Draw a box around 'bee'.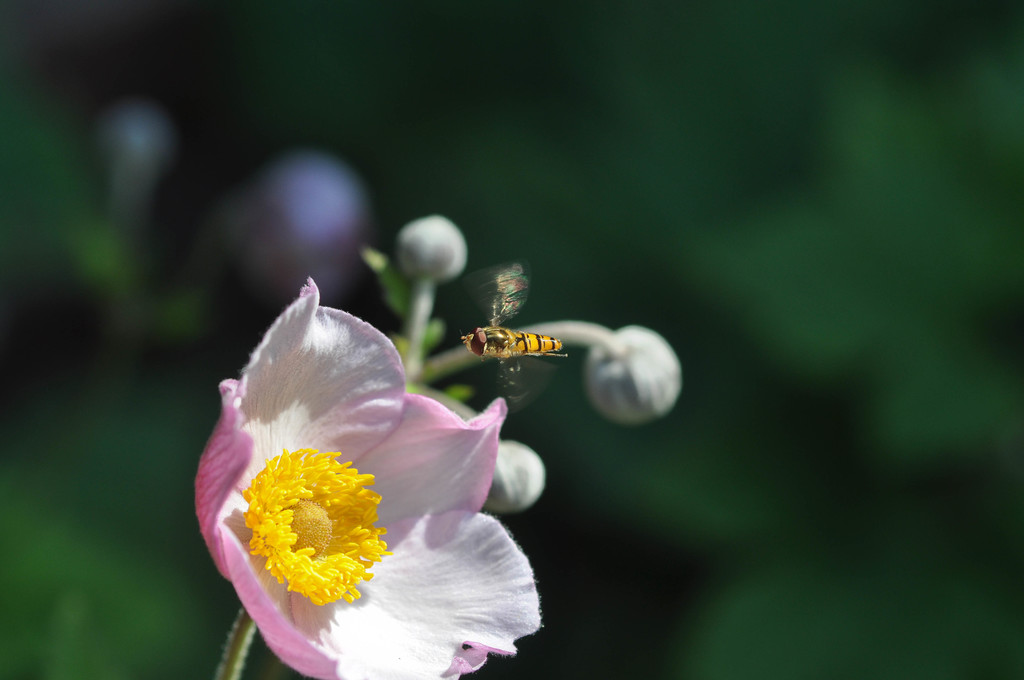
(left=458, top=261, right=570, bottom=407).
